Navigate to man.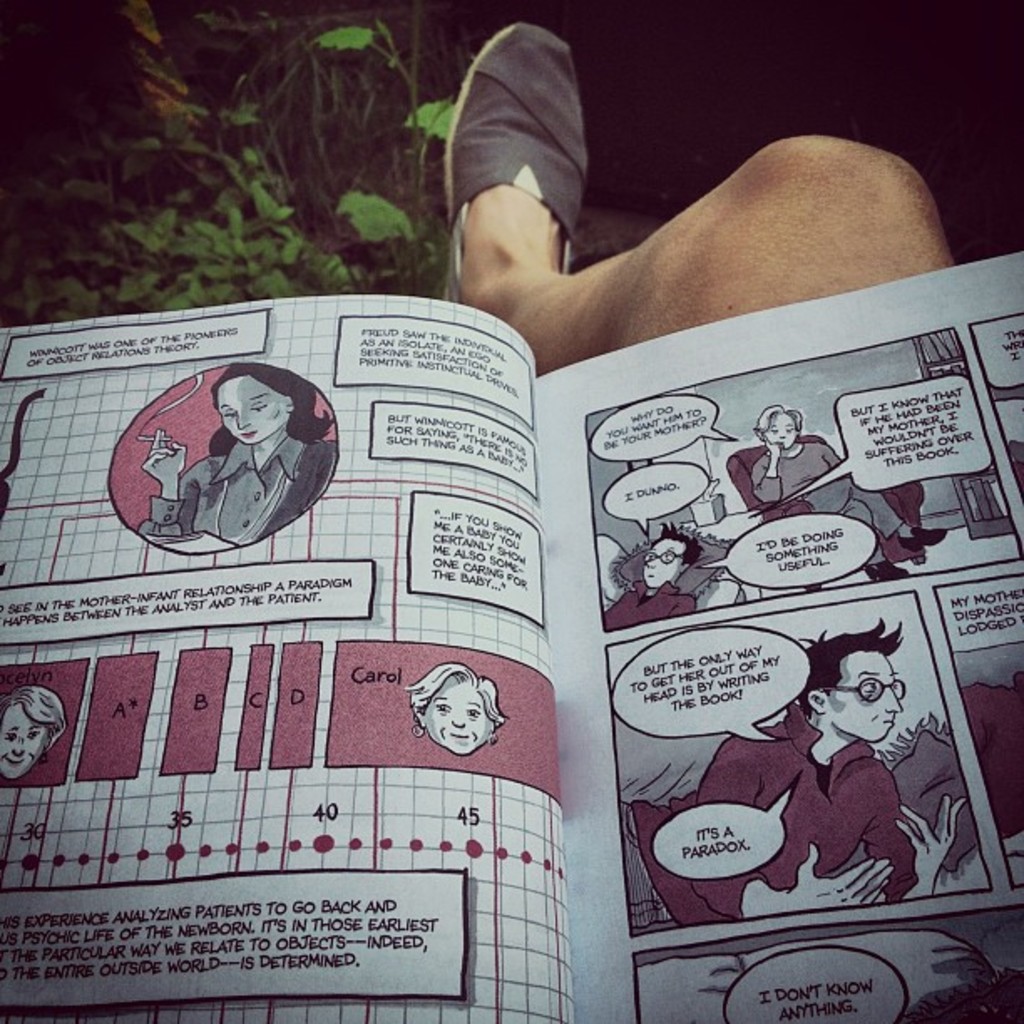
Navigation target: <region>597, 519, 701, 626</region>.
